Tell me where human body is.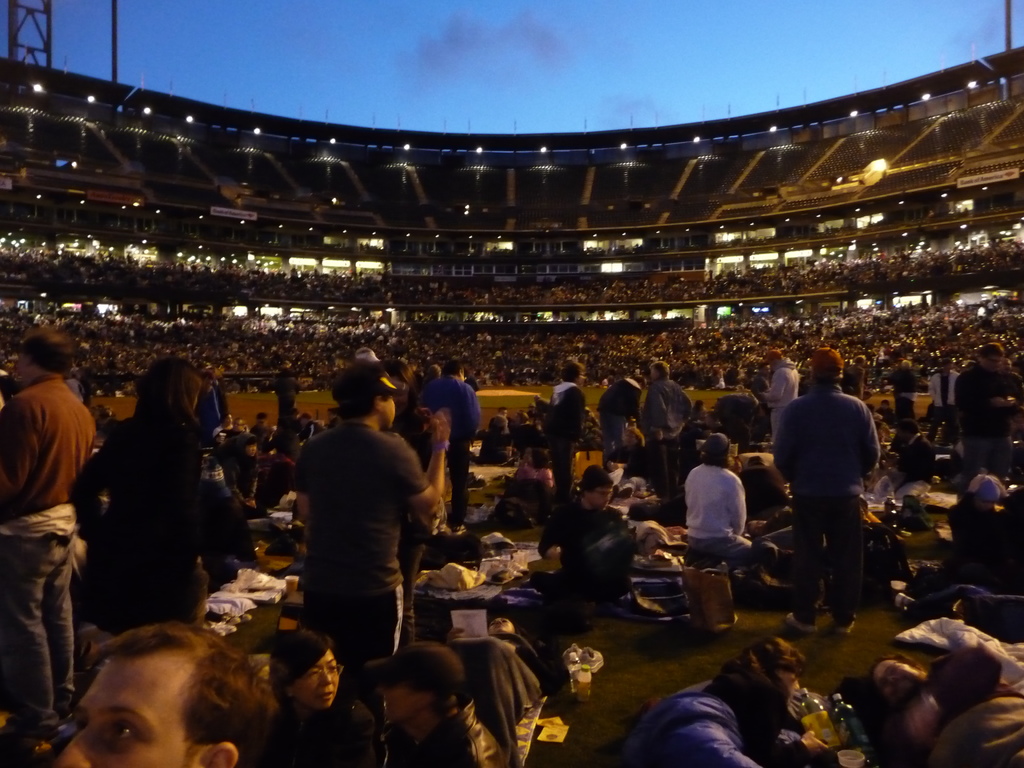
human body is at 477/352/488/367.
